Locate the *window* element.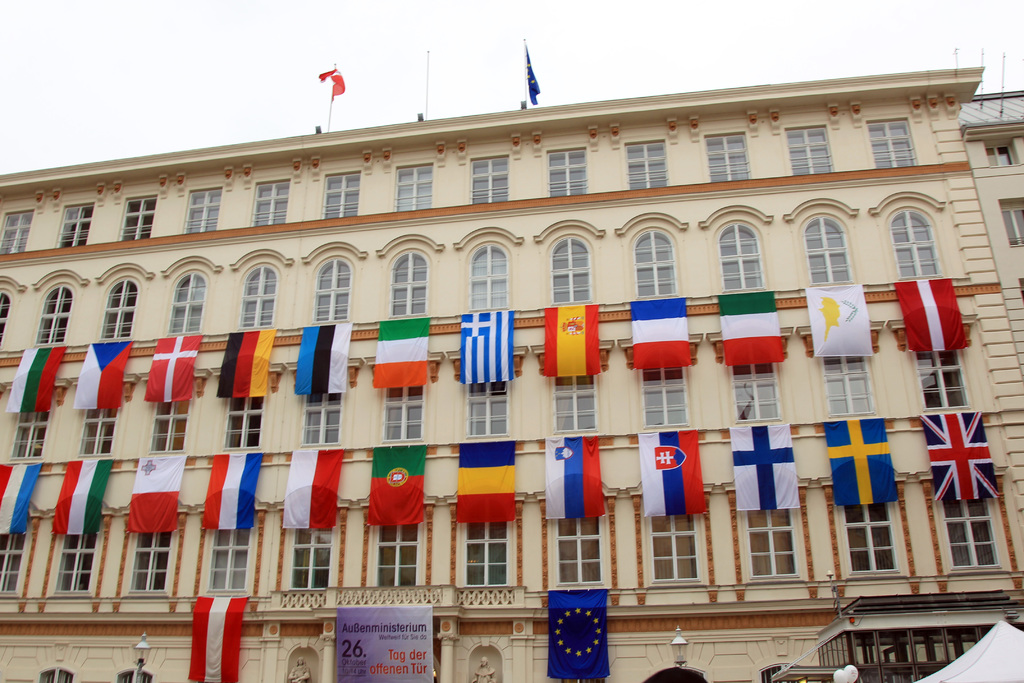
Element bbox: 868, 119, 910, 180.
